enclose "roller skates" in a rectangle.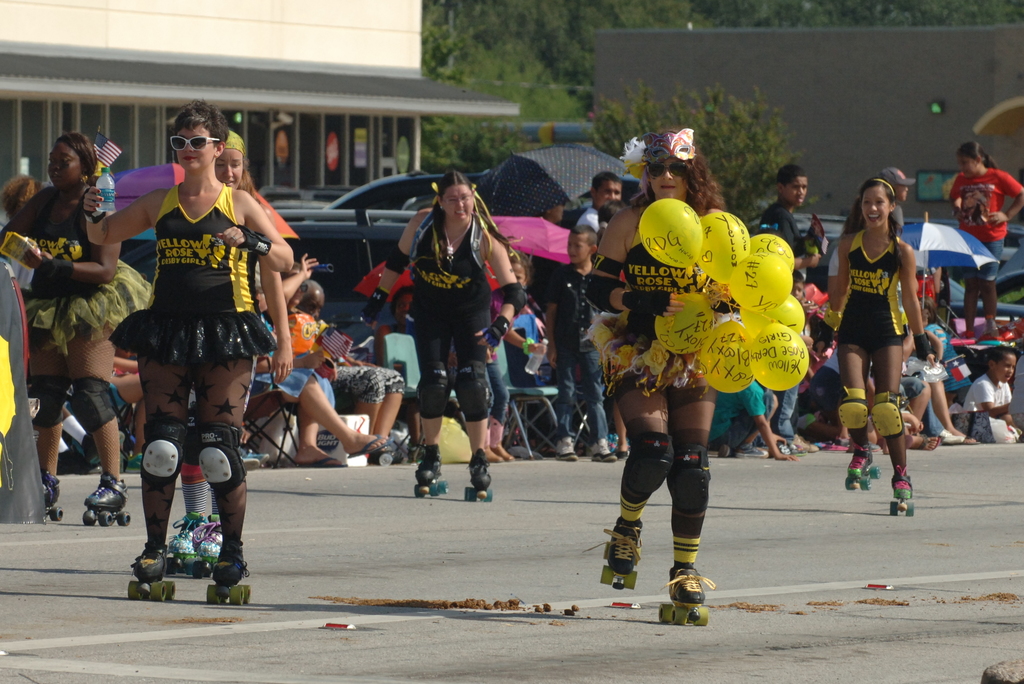
l=167, t=511, r=205, b=574.
